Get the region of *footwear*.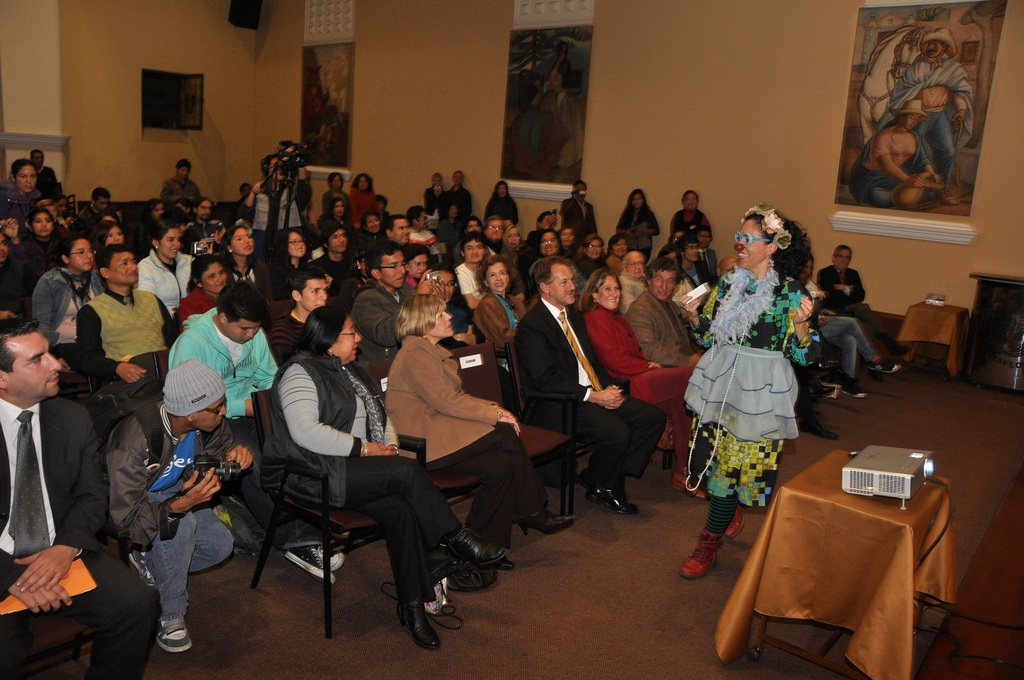
rect(730, 505, 746, 537).
